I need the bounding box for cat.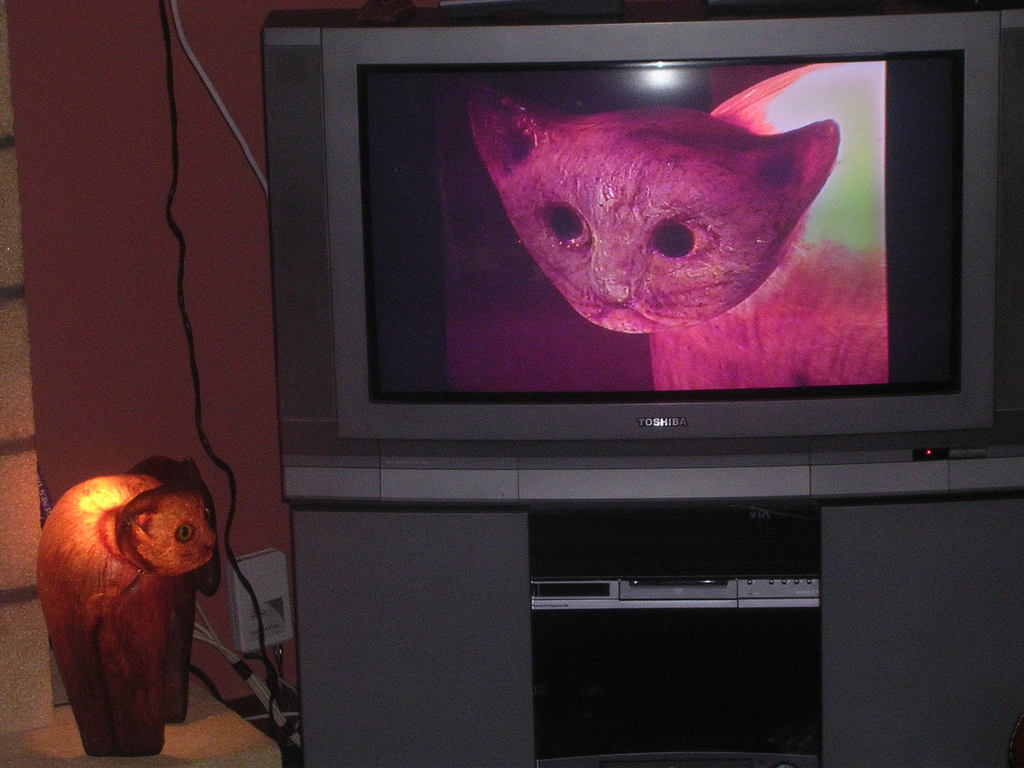
Here it is: {"x1": 33, "y1": 474, "x2": 216, "y2": 759}.
